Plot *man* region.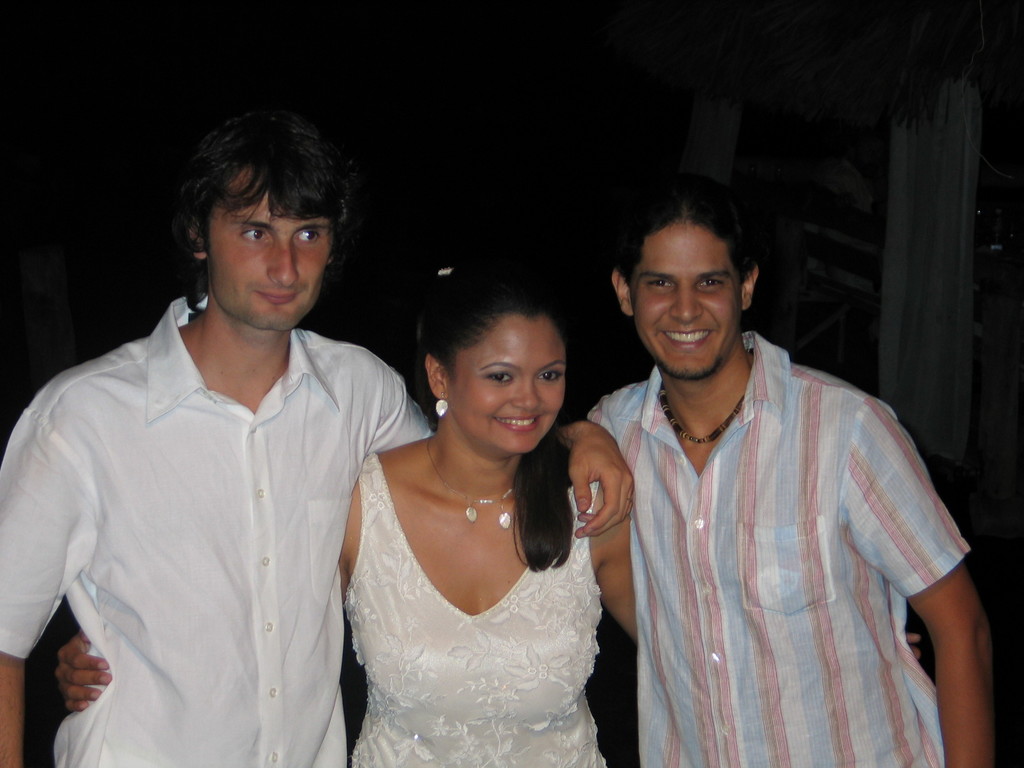
Plotted at bbox=[0, 102, 638, 767].
